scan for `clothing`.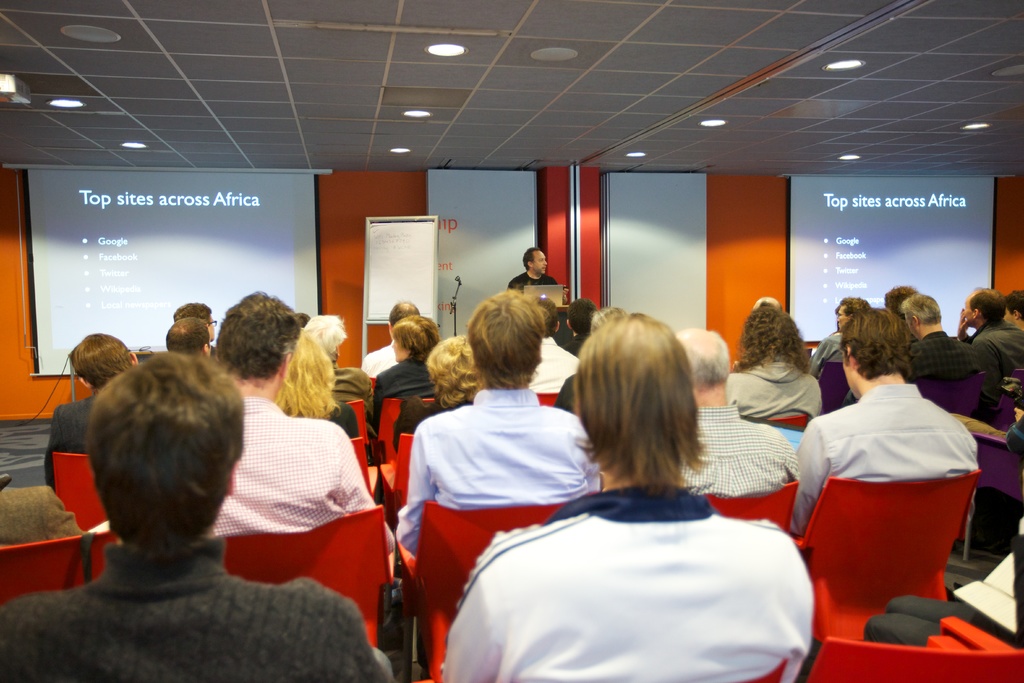
Scan result: <box>529,336,575,390</box>.
